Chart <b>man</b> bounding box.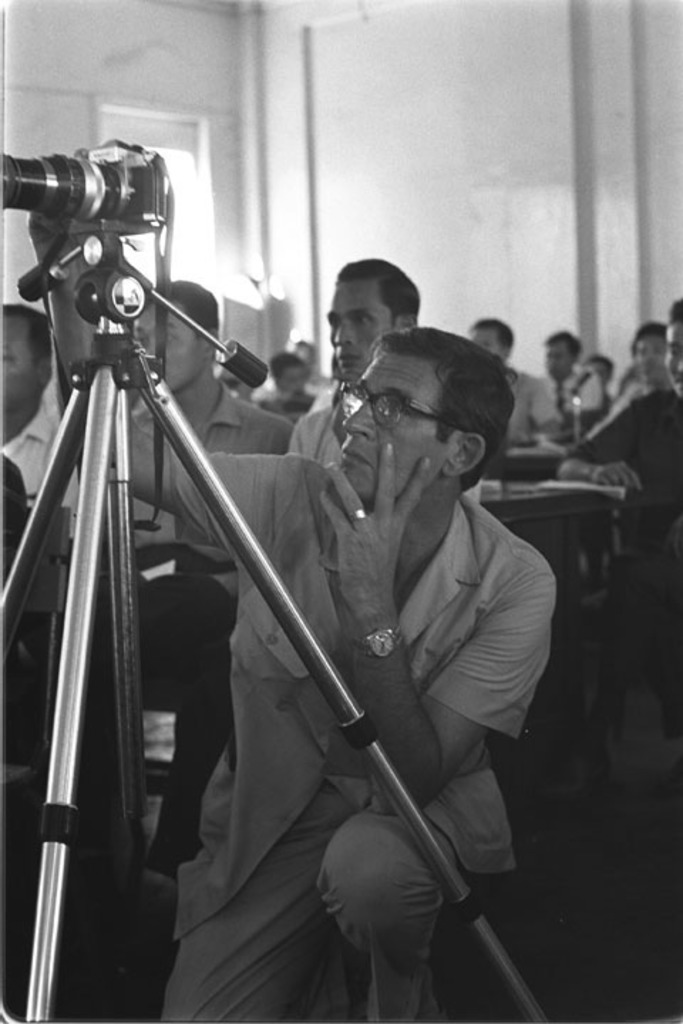
Charted: x1=263 y1=338 x2=305 y2=414.
